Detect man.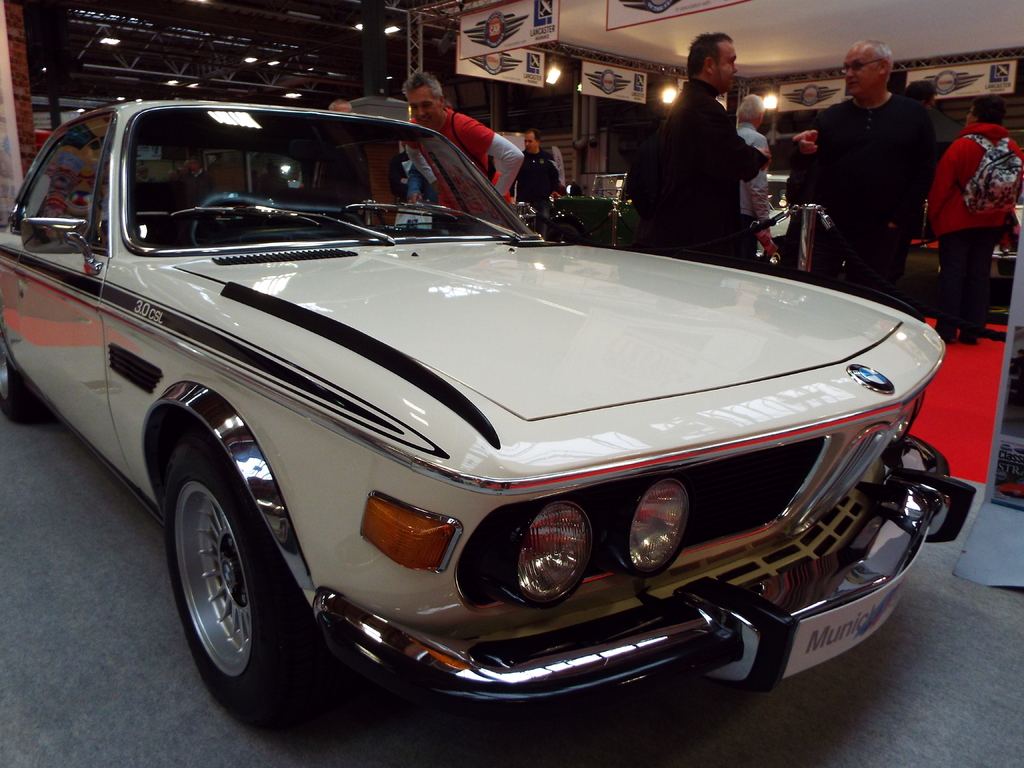
Detected at bbox=(381, 70, 527, 230).
